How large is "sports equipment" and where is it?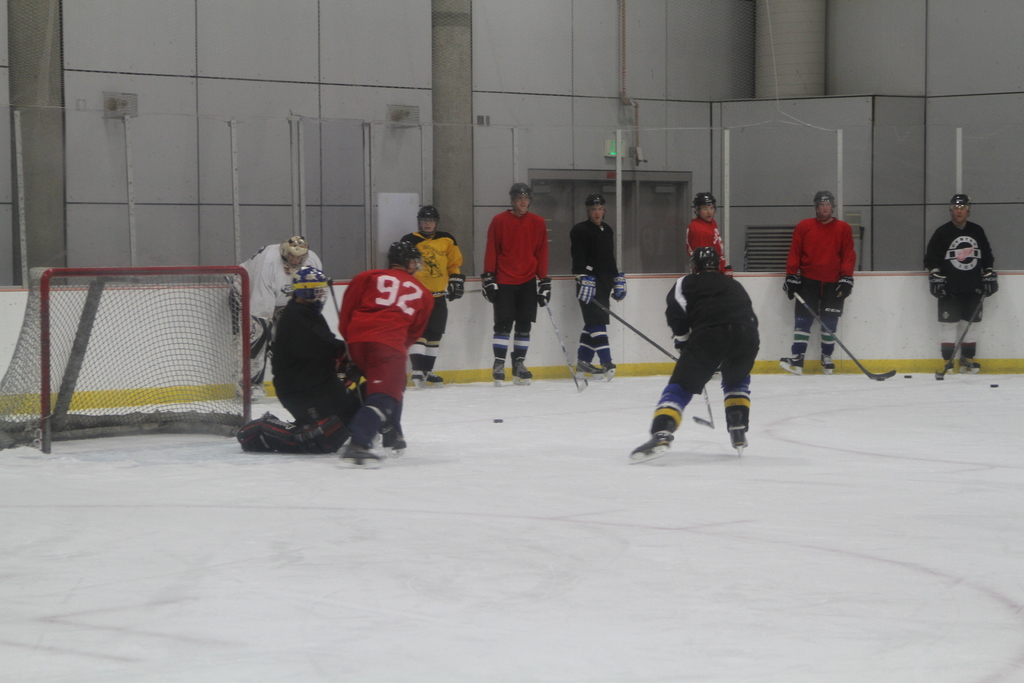
Bounding box: {"left": 482, "top": 270, "right": 499, "bottom": 304}.
